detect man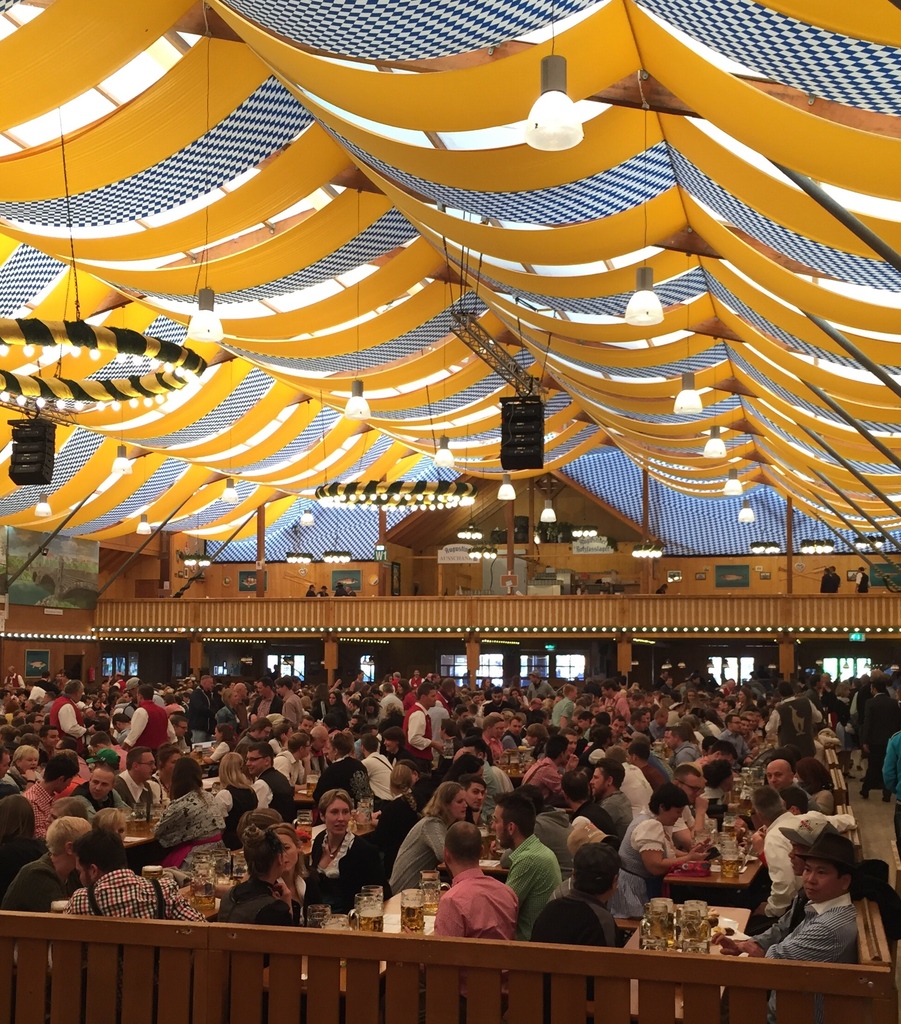
<region>250, 746, 296, 818</region>
